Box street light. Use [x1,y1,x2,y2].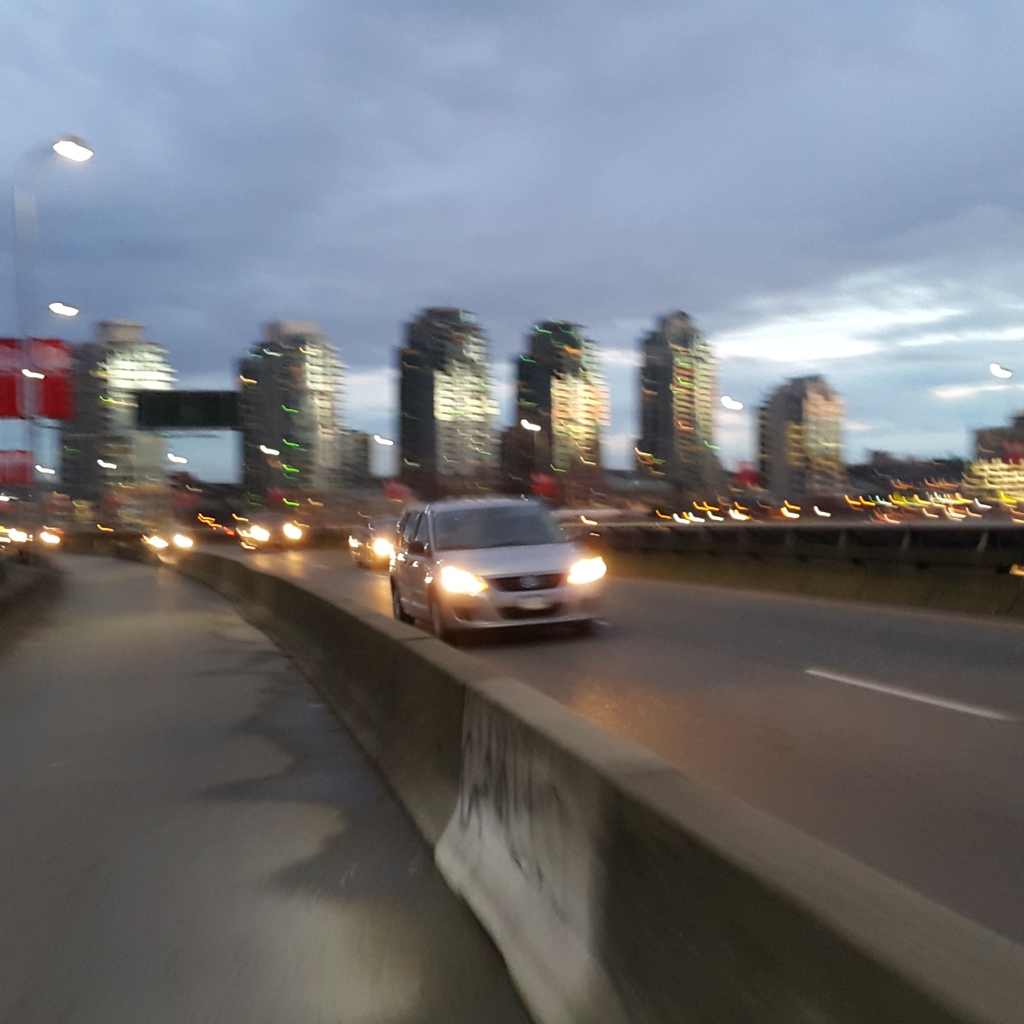
[40,295,83,323].
